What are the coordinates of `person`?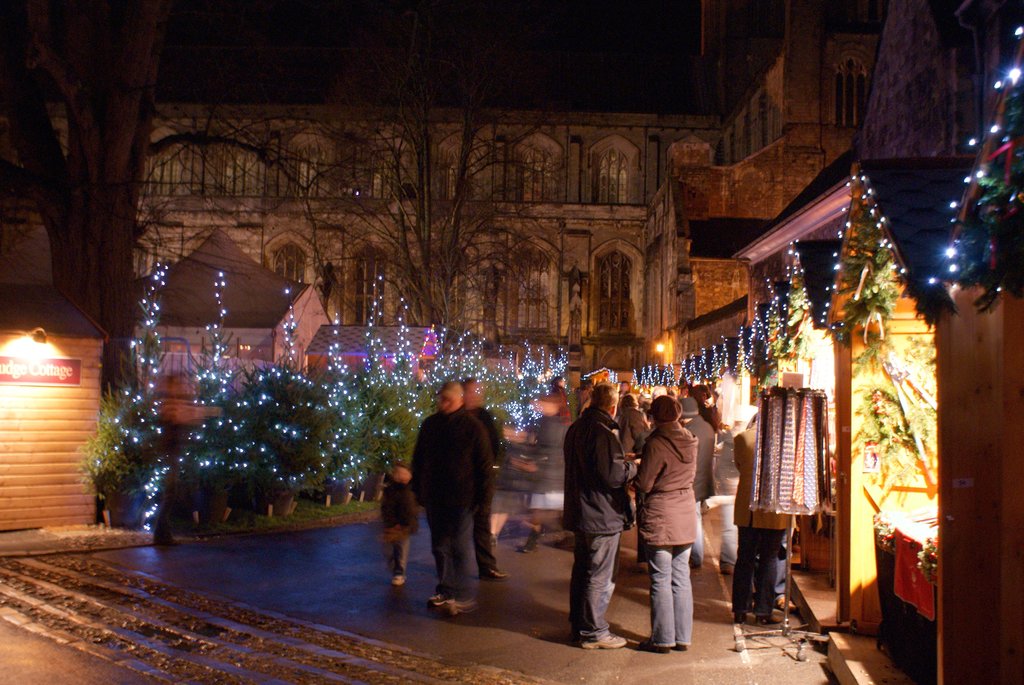
{"left": 645, "top": 382, "right": 722, "bottom": 663}.
